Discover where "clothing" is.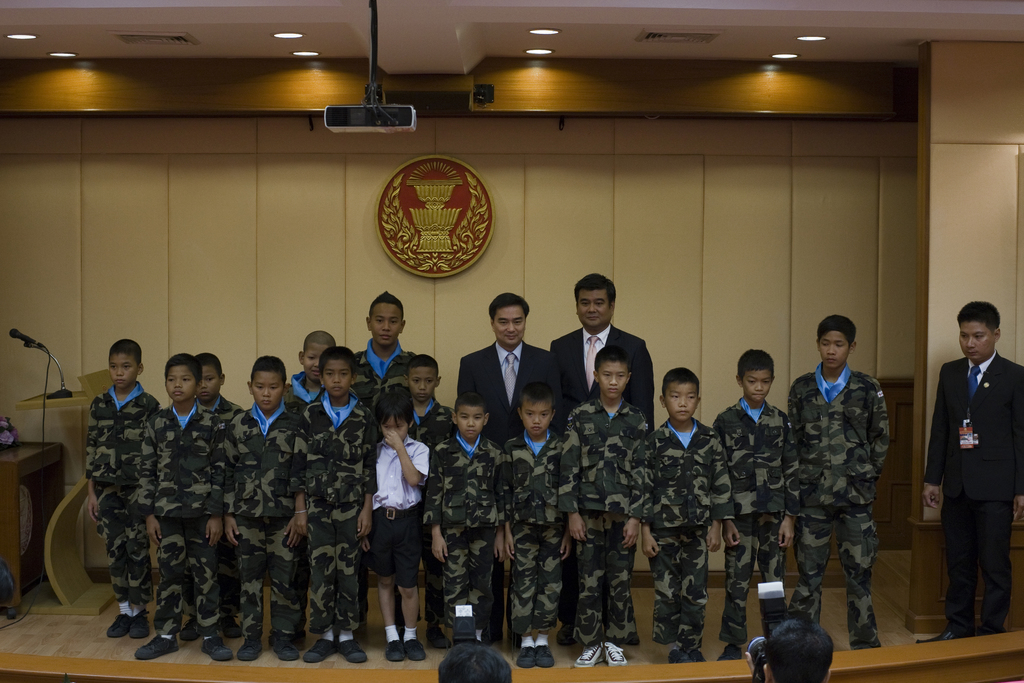
Discovered at rect(642, 413, 735, 657).
